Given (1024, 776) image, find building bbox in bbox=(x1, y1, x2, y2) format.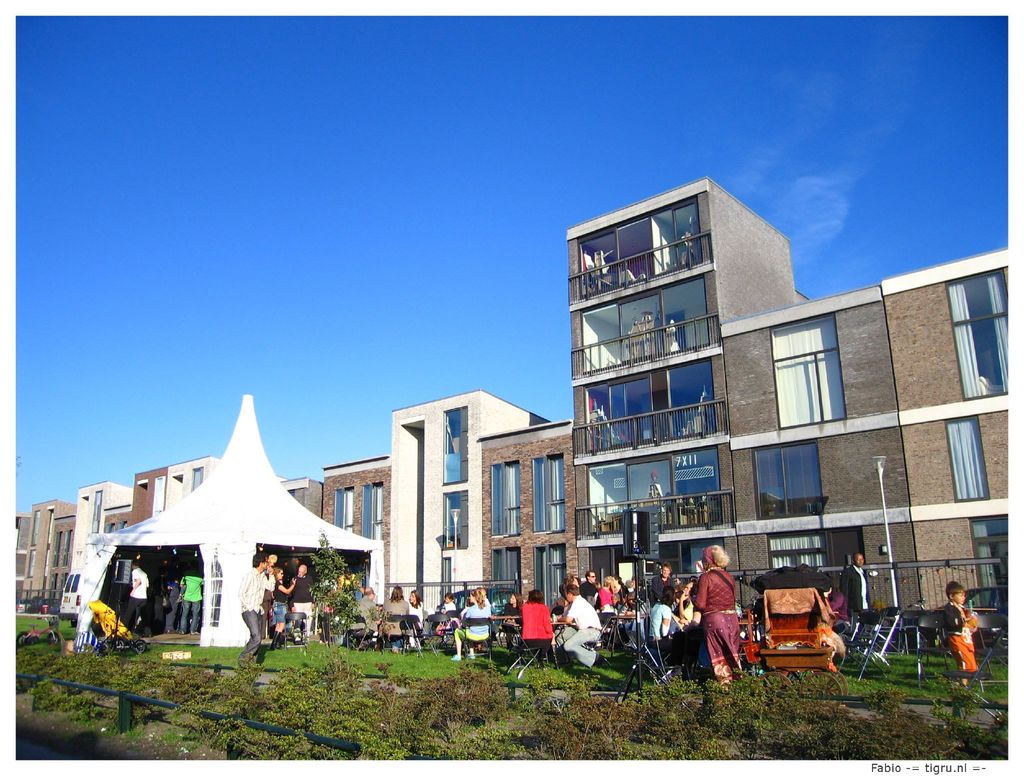
bbox=(319, 466, 396, 607).
